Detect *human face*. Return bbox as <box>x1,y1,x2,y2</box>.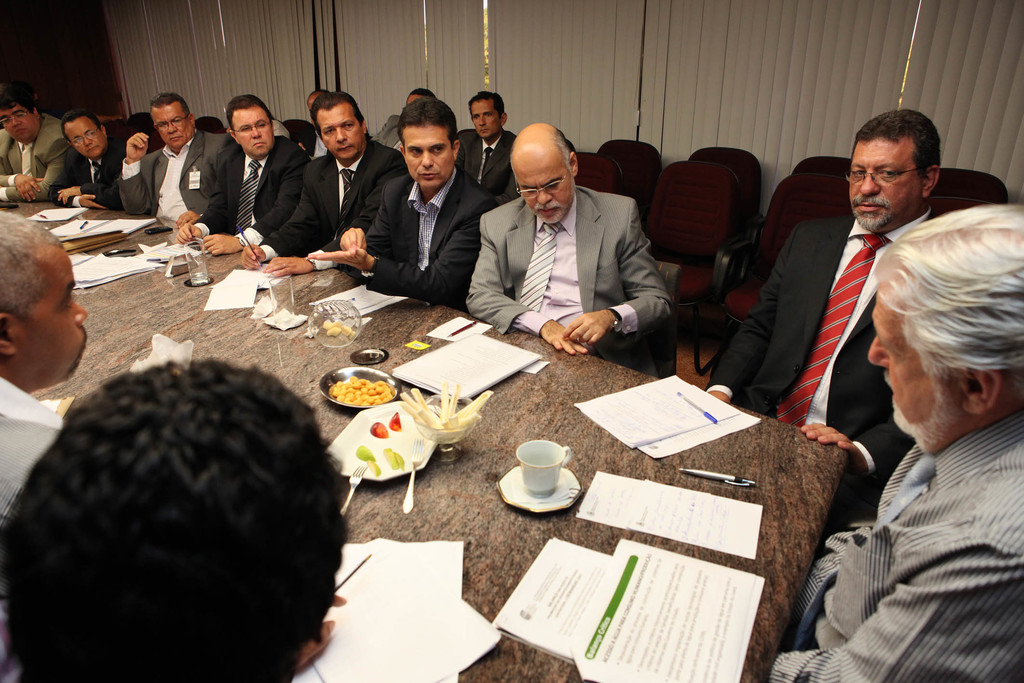
<box>64,114,105,157</box>.
